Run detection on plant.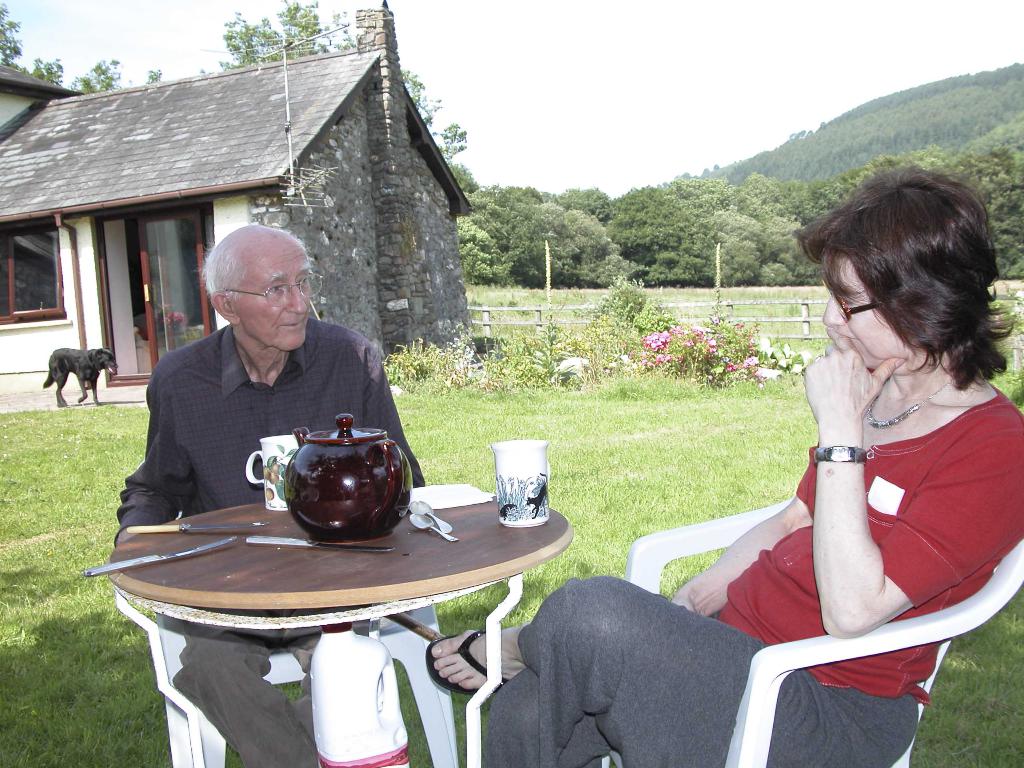
Result: <box>636,321,753,388</box>.
